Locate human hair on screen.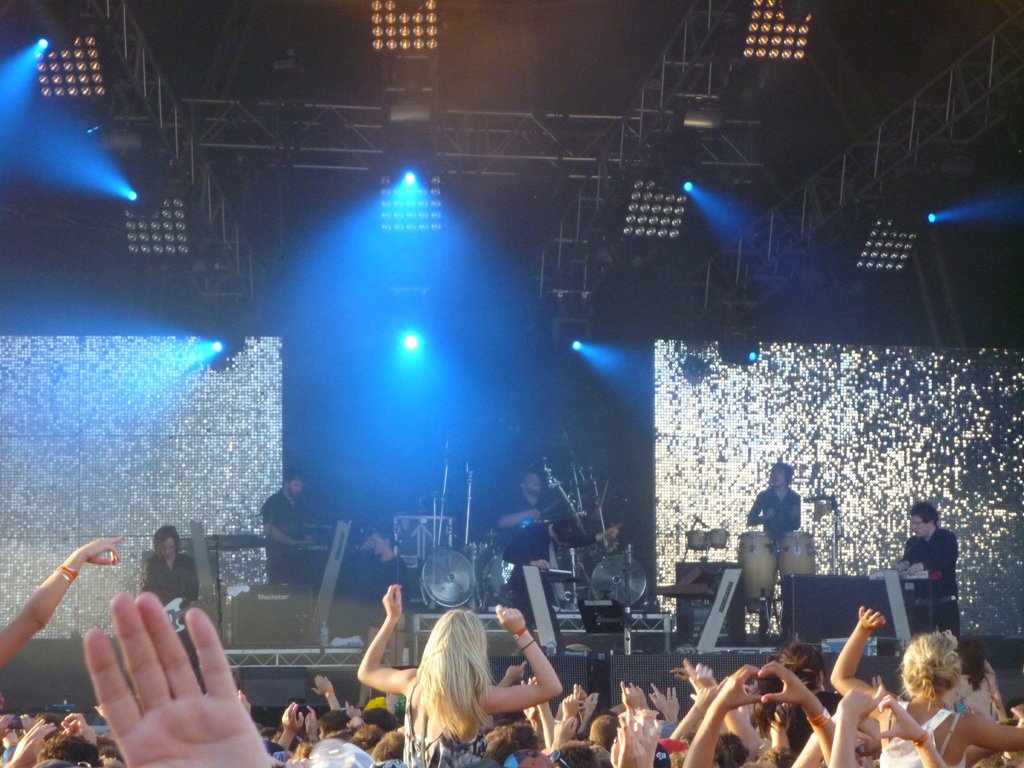
On screen at box(776, 643, 822, 696).
